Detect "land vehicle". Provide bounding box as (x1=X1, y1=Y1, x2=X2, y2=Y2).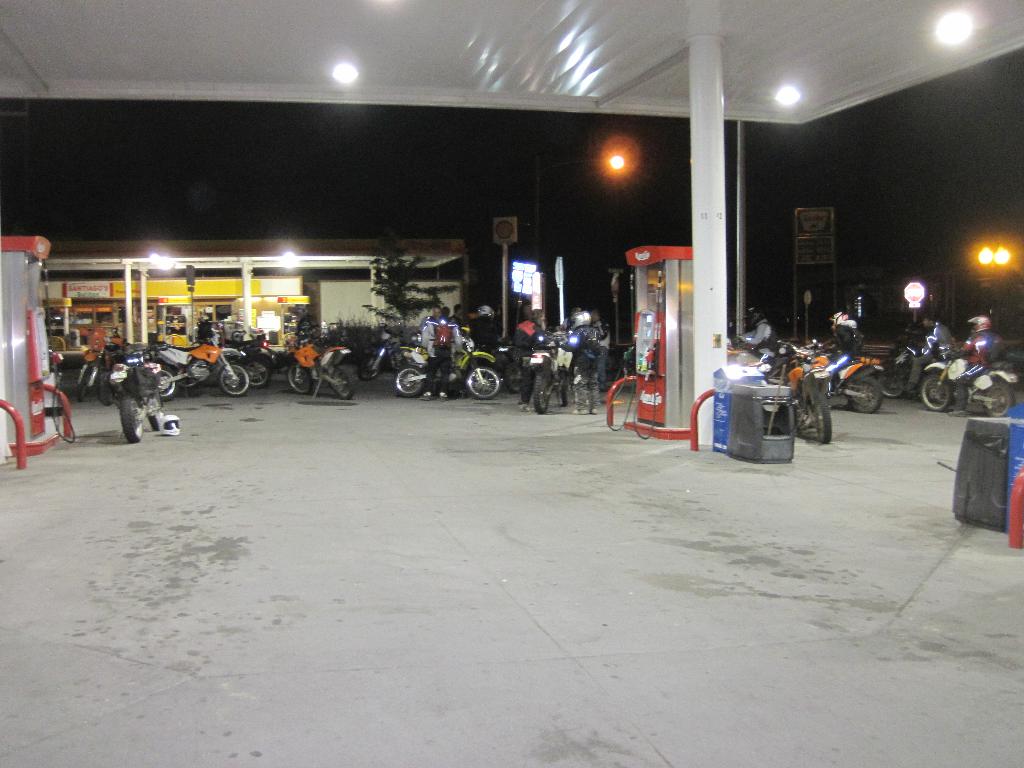
(x1=105, y1=344, x2=168, y2=441).
